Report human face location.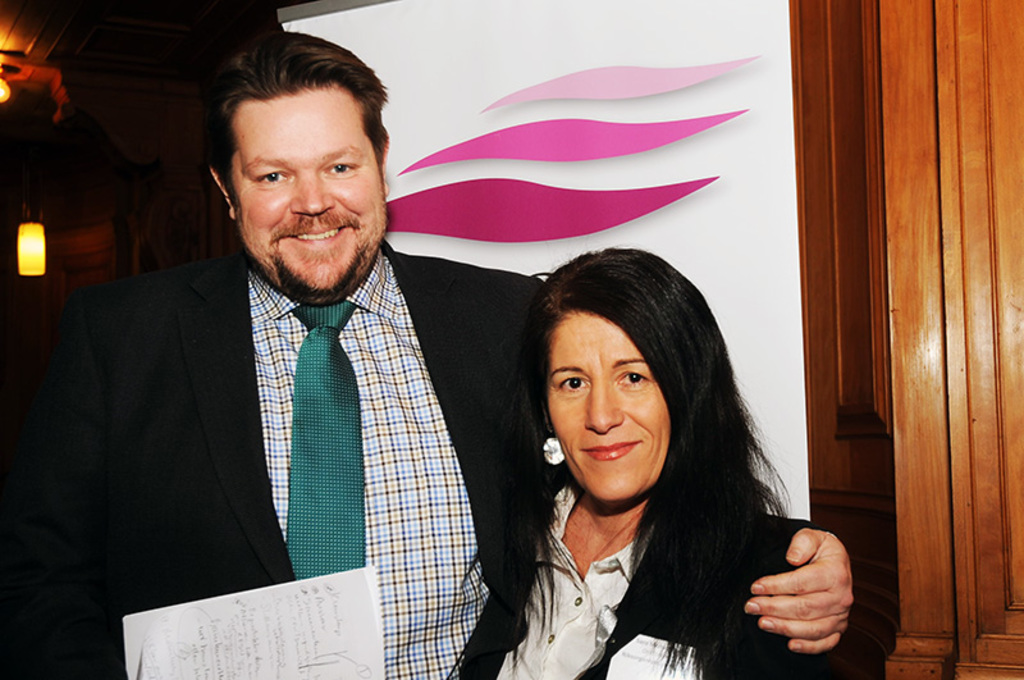
Report: left=233, top=90, right=389, bottom=300.
